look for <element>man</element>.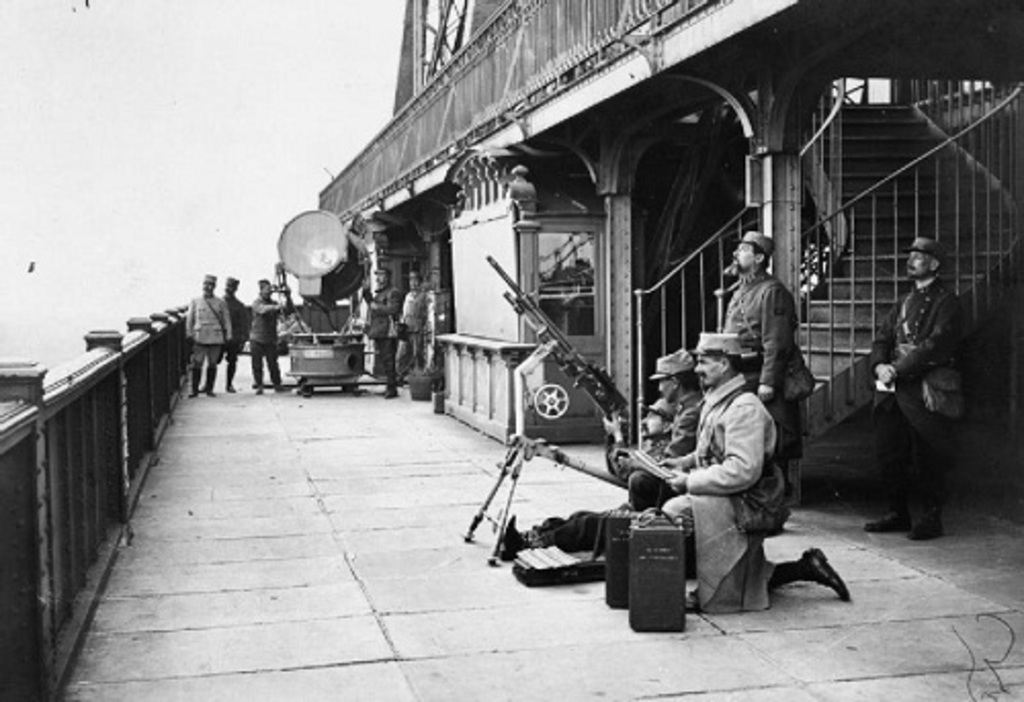
Found: box(358, 262, 408, 405).
